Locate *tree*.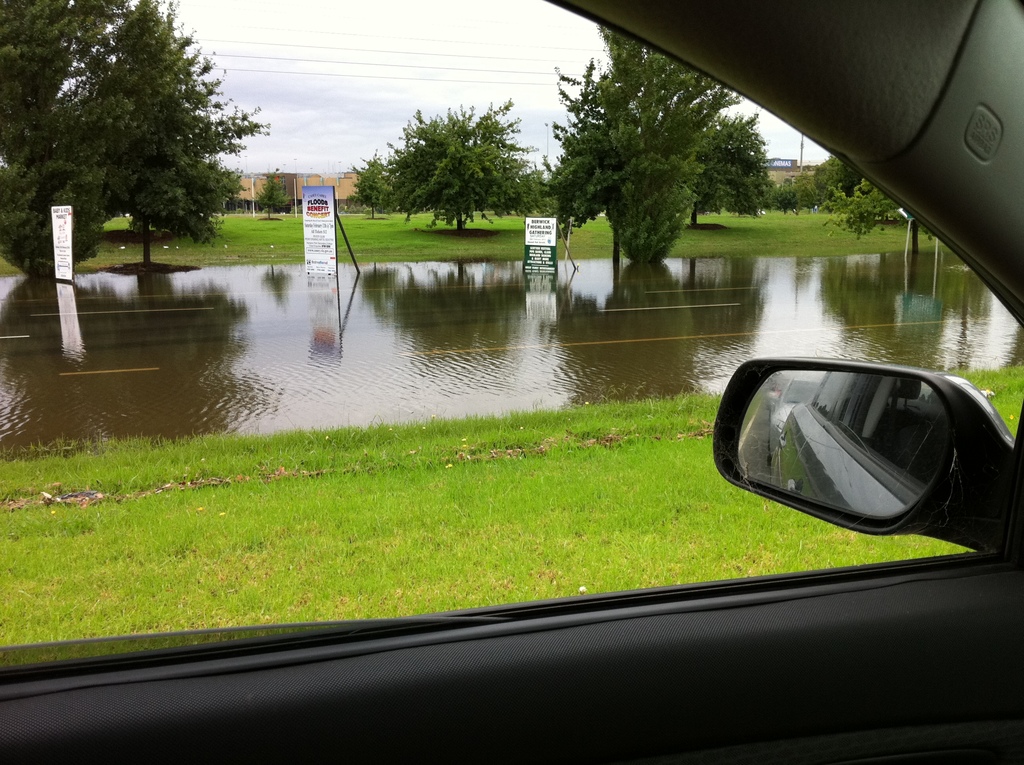
Bounding box: 683,108,769,218.
